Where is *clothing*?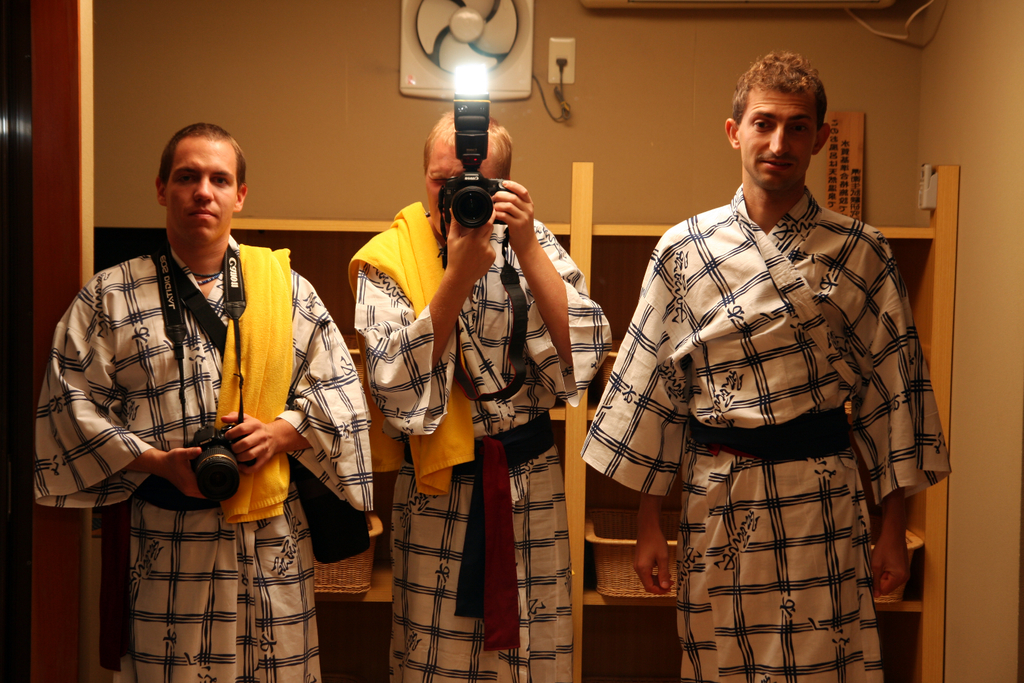
x1=33 y1=235 x2=371 y2=682.
